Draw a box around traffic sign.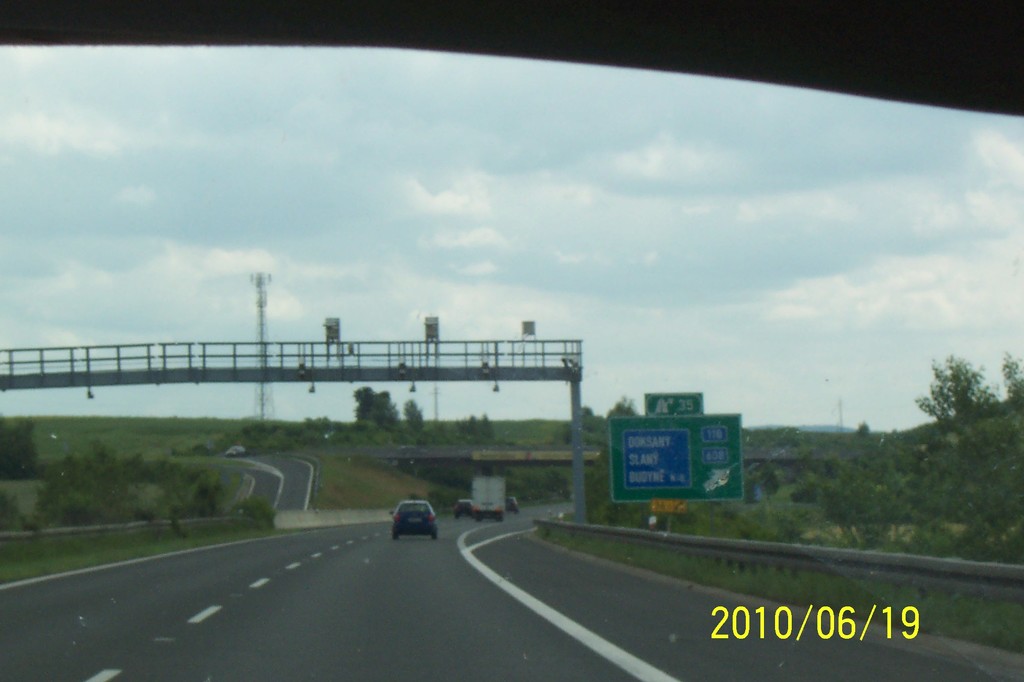
[645,499,676,514].
